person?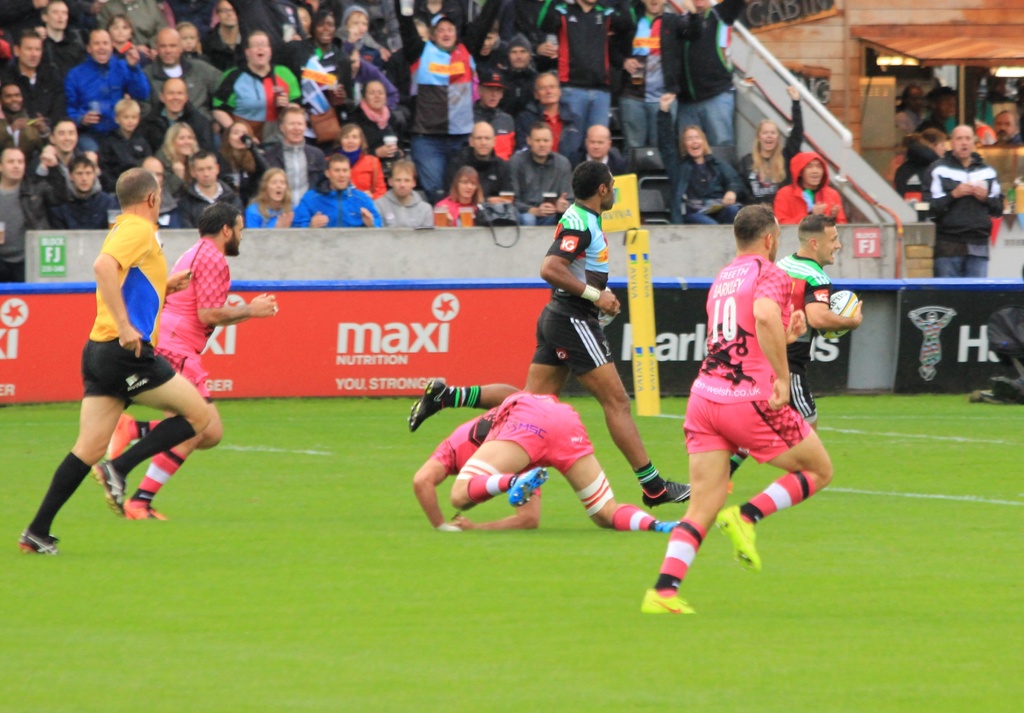
{"x1": 291, "y1": 152, "x2": 384, "y2": 230}
